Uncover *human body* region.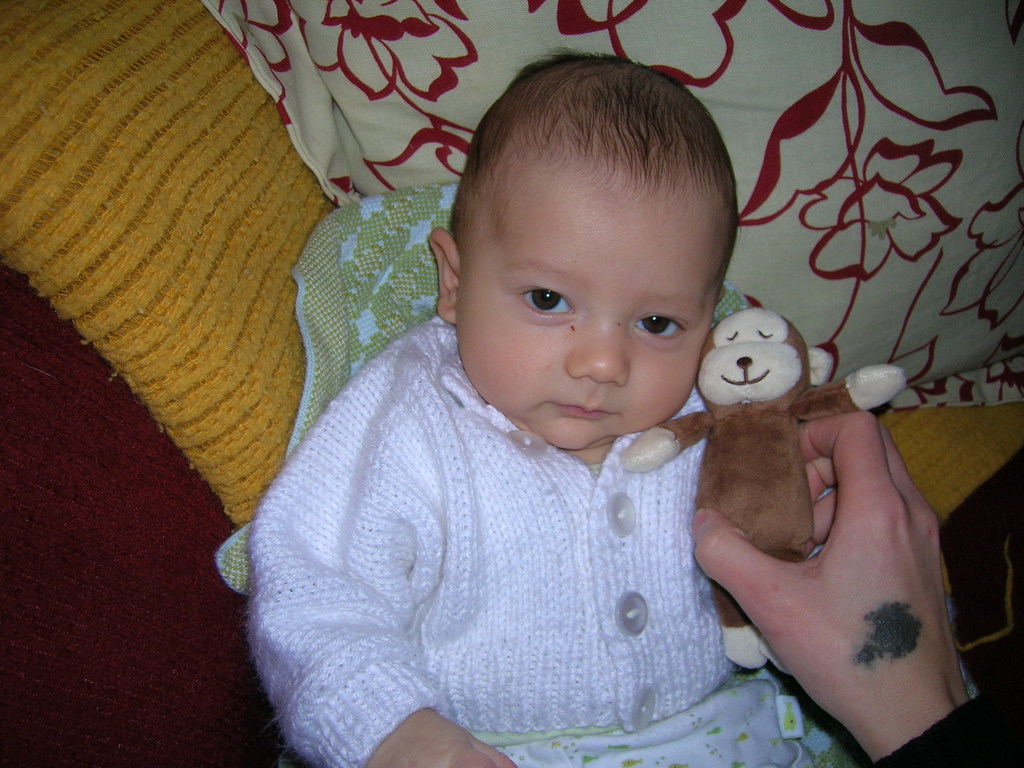
Uncovered: BBox(239, 157, 828, 767).
